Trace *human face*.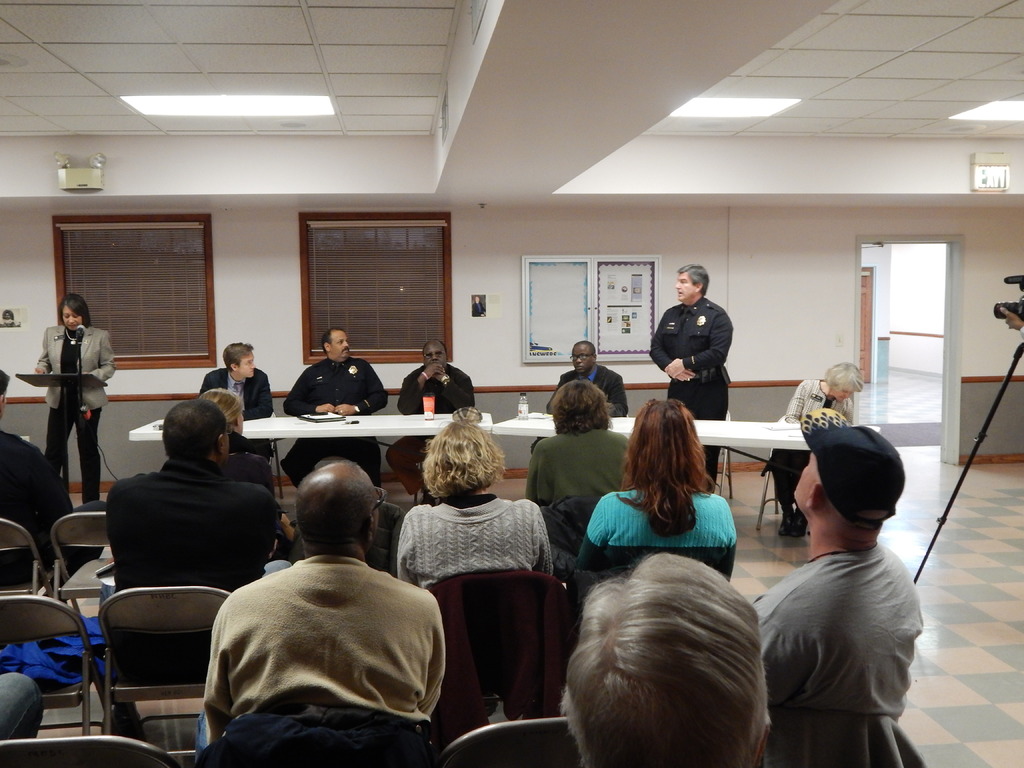
Traced to 327 329 349 358.
